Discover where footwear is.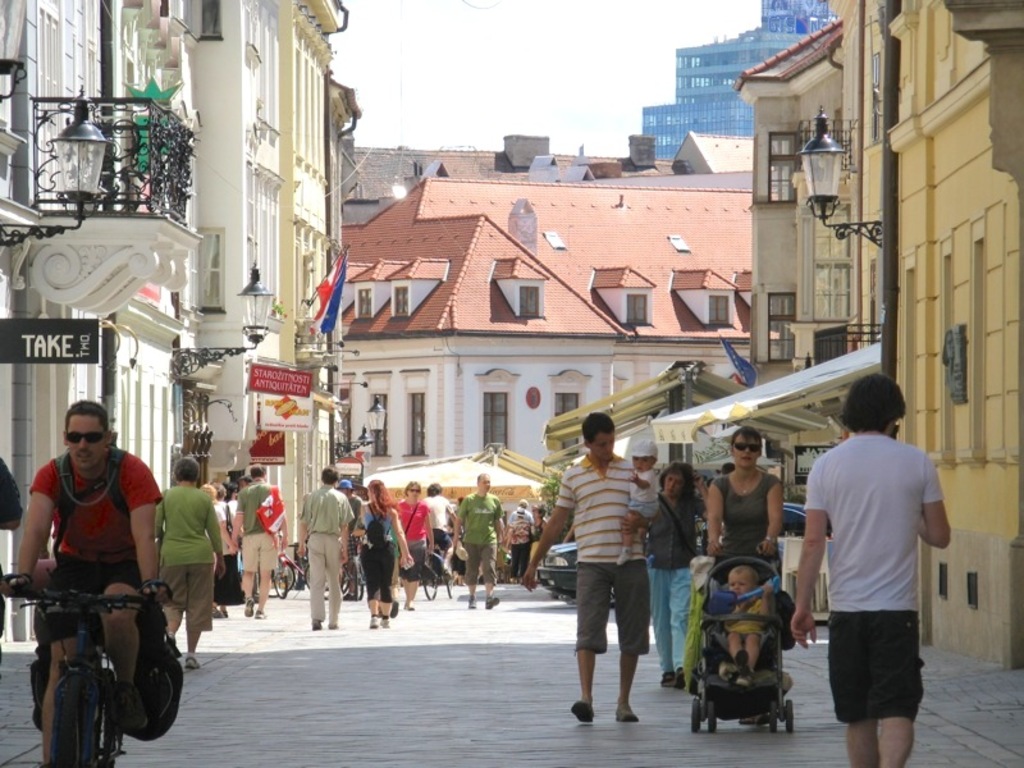
Discovered at l=246, t=600, r=253, b=618.
